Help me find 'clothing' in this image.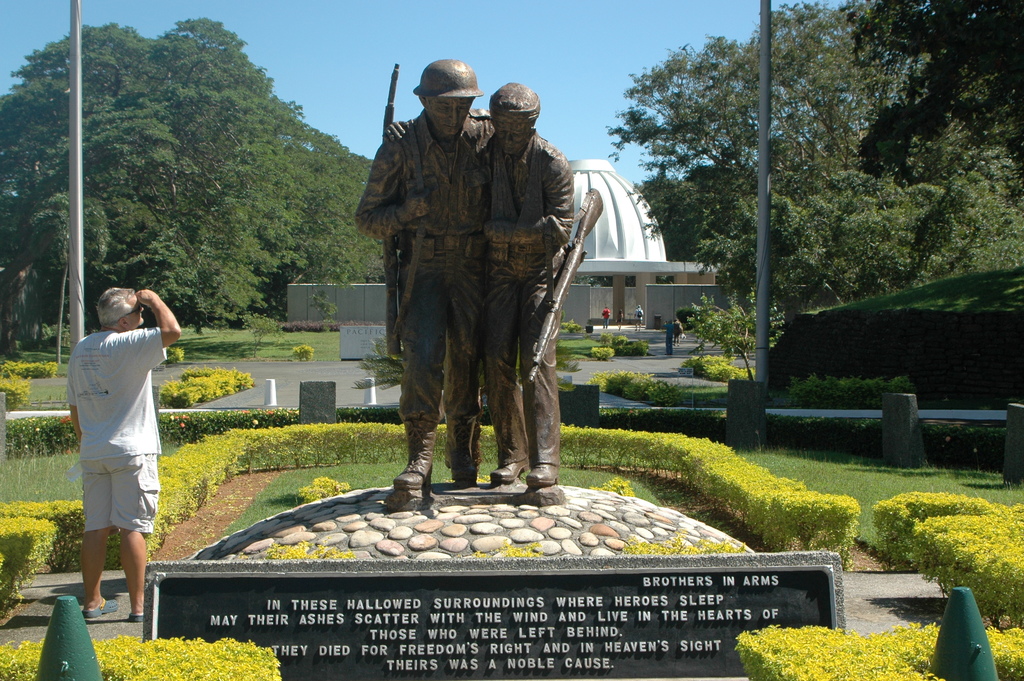
Found it: l=363, t=78, r=536, b=475.
